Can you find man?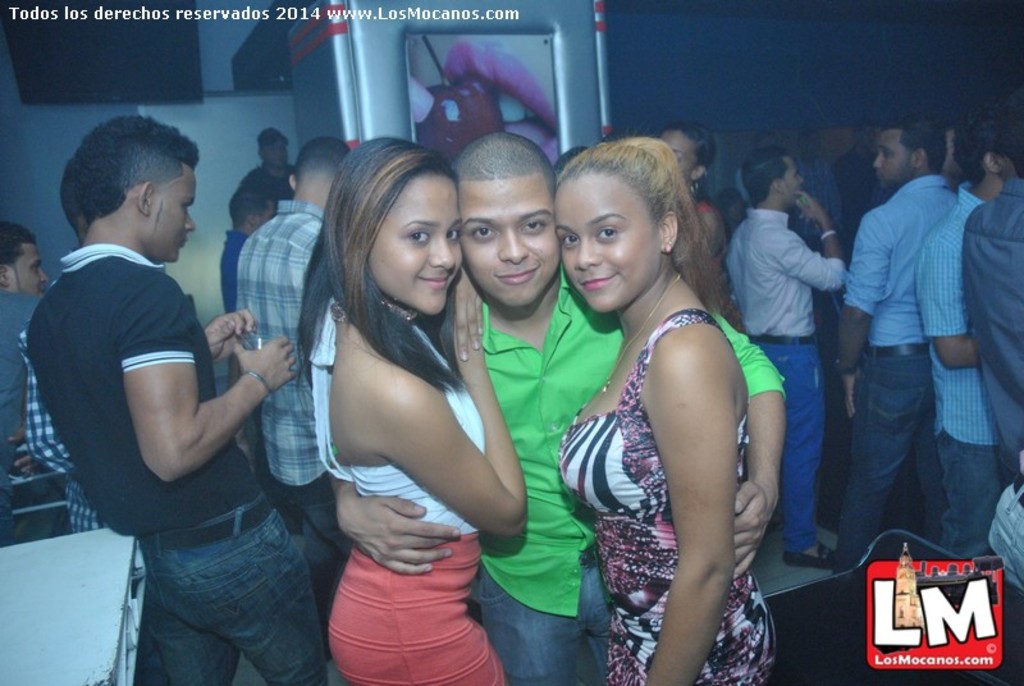
Yes, bounding box: crop(233, 134, 352, 531).
